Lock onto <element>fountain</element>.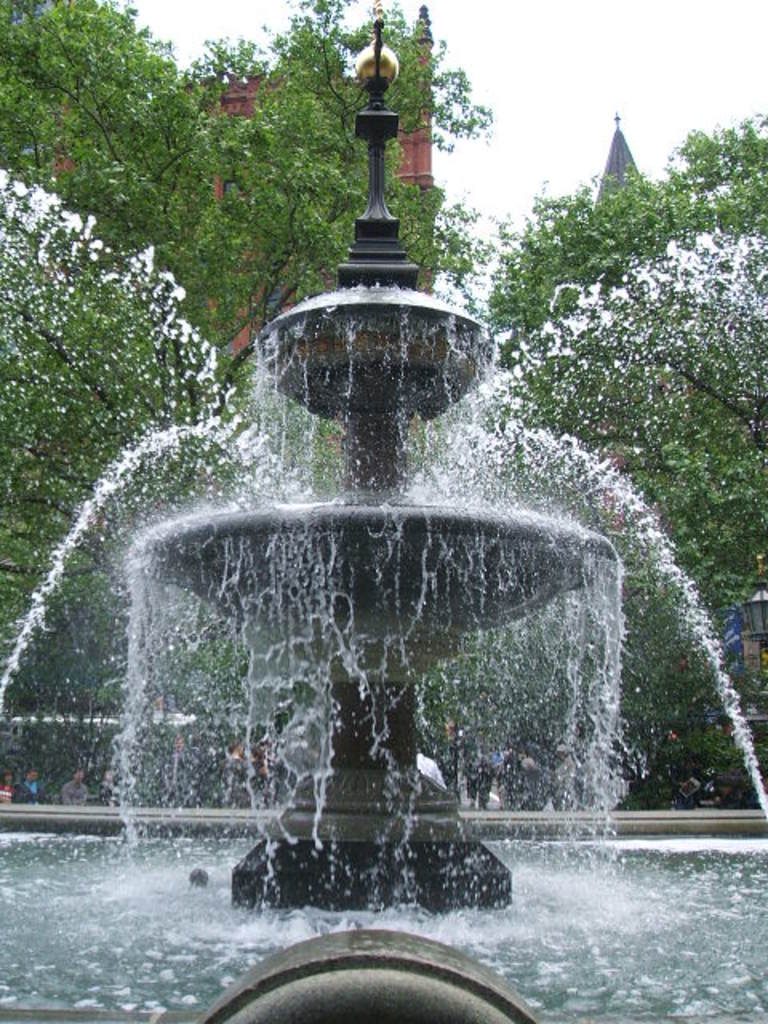
Locked: rect(0, 5, 766, 1018).
